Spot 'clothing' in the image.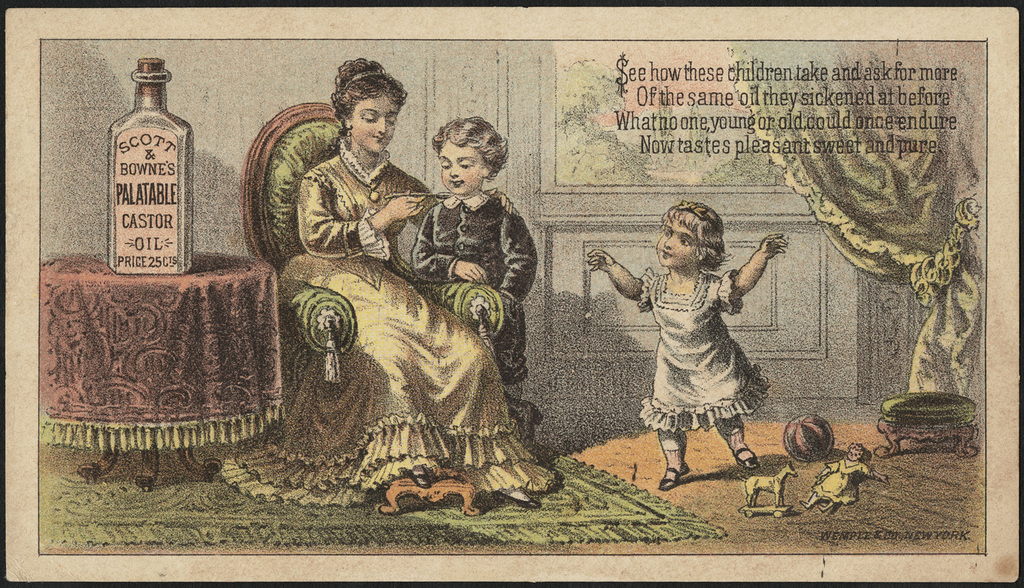
'clothing' found at bbox=(225, 141, 559, 501).
